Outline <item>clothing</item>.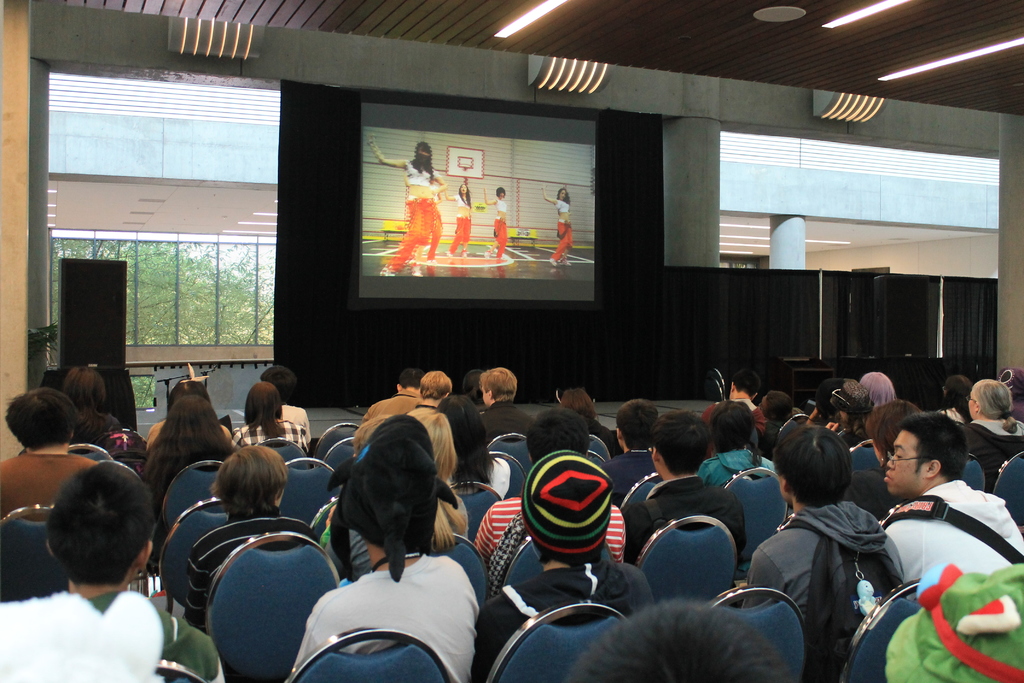
Outline: <bbox>698, 450, 774, 497</bbox>.
